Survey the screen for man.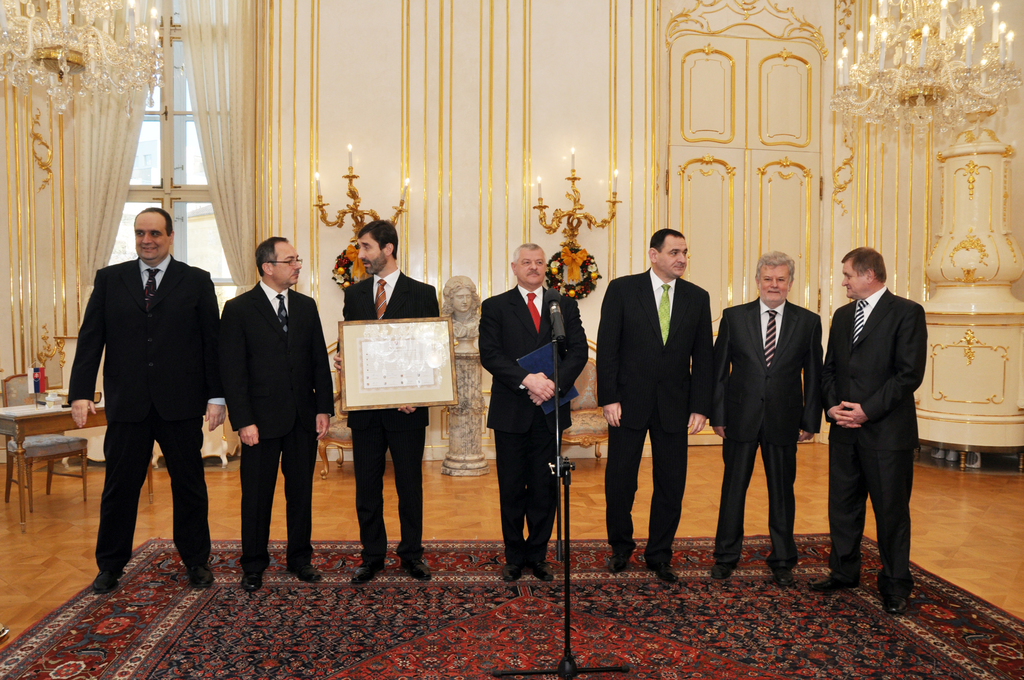
Survey found: bbox(820, 245, 927, 617).
